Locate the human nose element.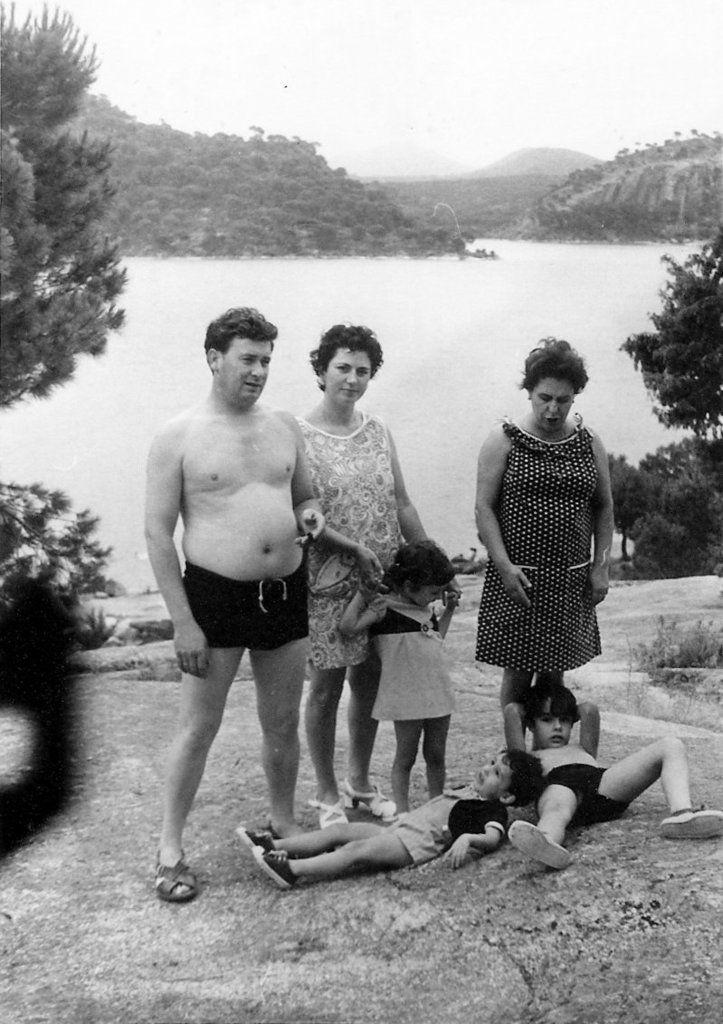
Element bbox: box=[548, 397, 562, 416].
